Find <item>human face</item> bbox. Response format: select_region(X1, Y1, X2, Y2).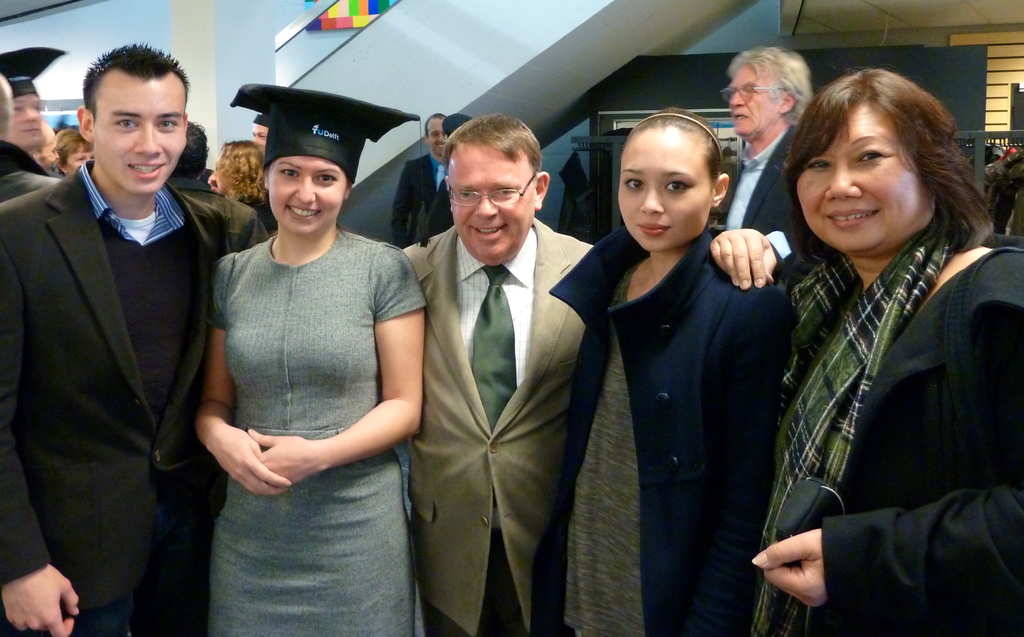
select_region(267, 153, 349, 228).
